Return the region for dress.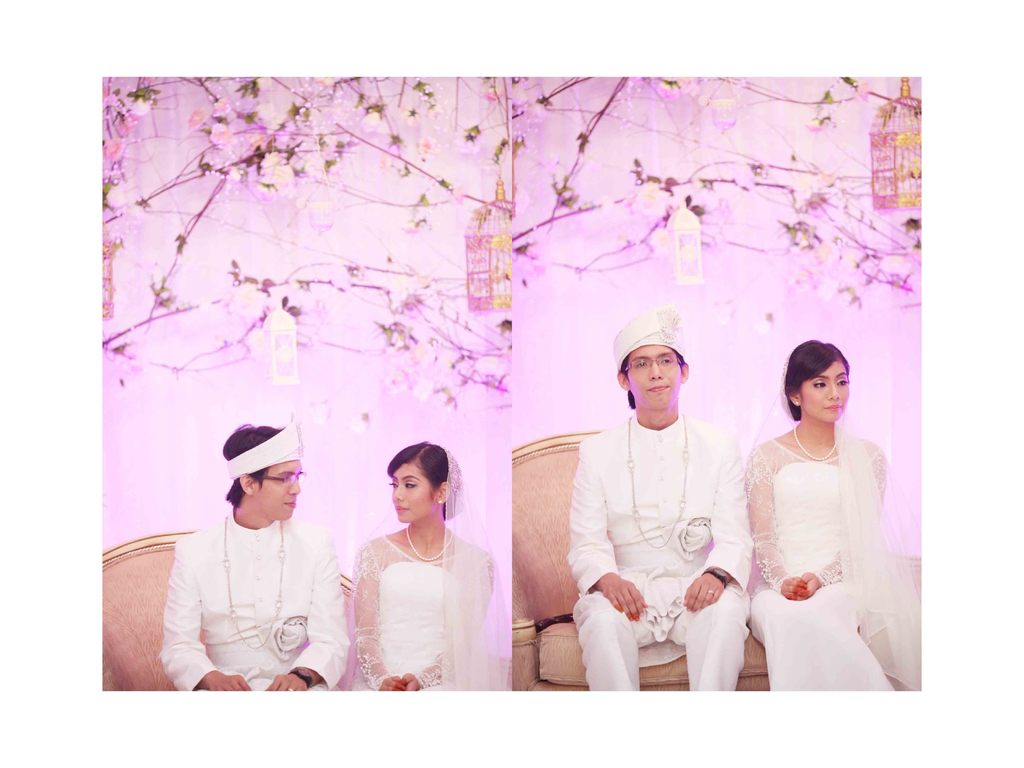
left=354, top=452, right=502, bottom=693.
